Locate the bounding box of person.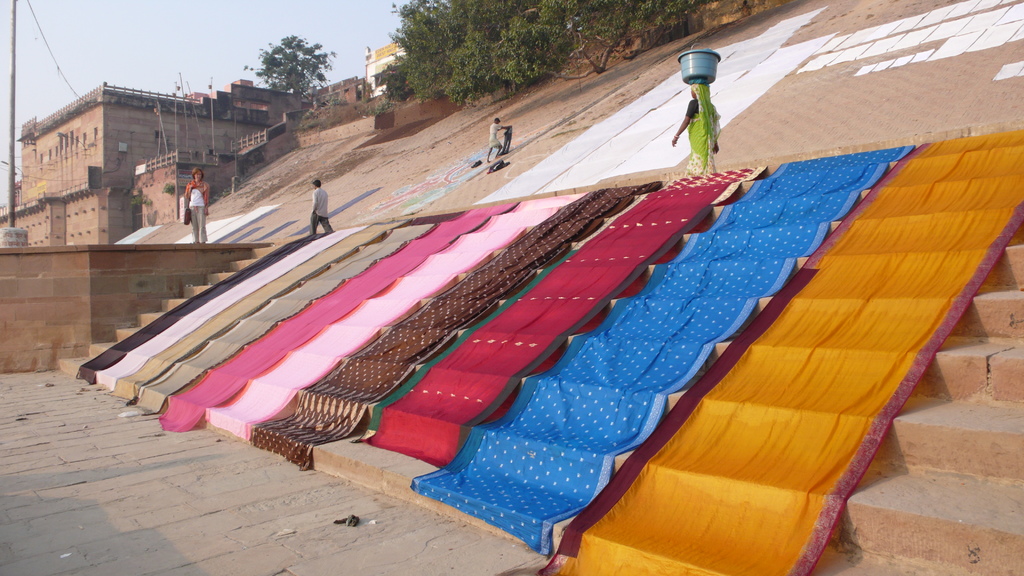
Bounding box: rect(669, 82, 718, 167).
